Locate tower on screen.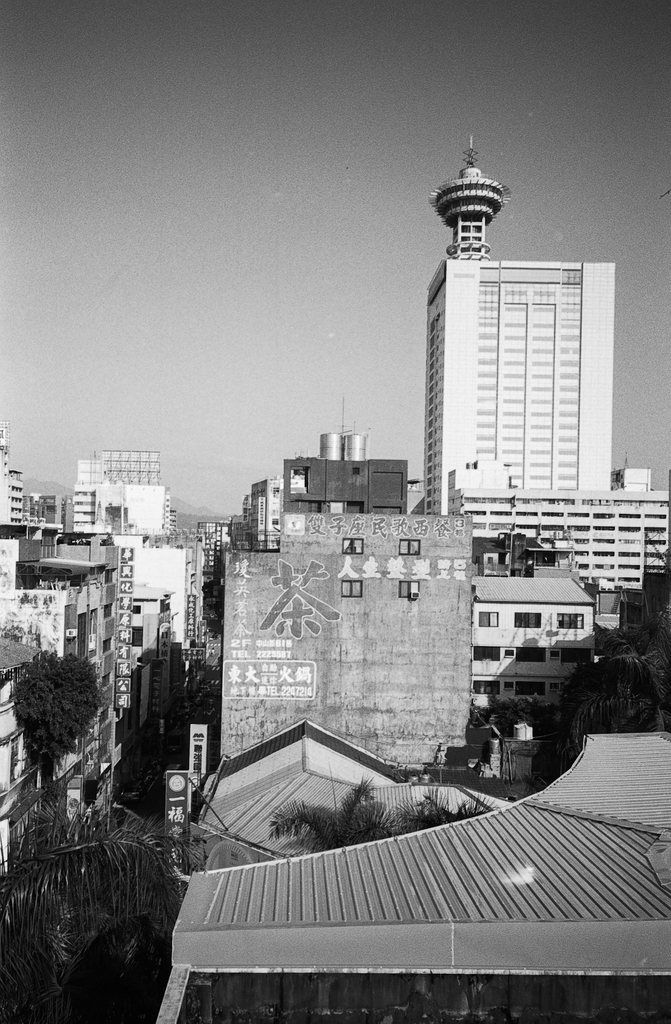
On screen at detection(280, 451, 407, 522).
